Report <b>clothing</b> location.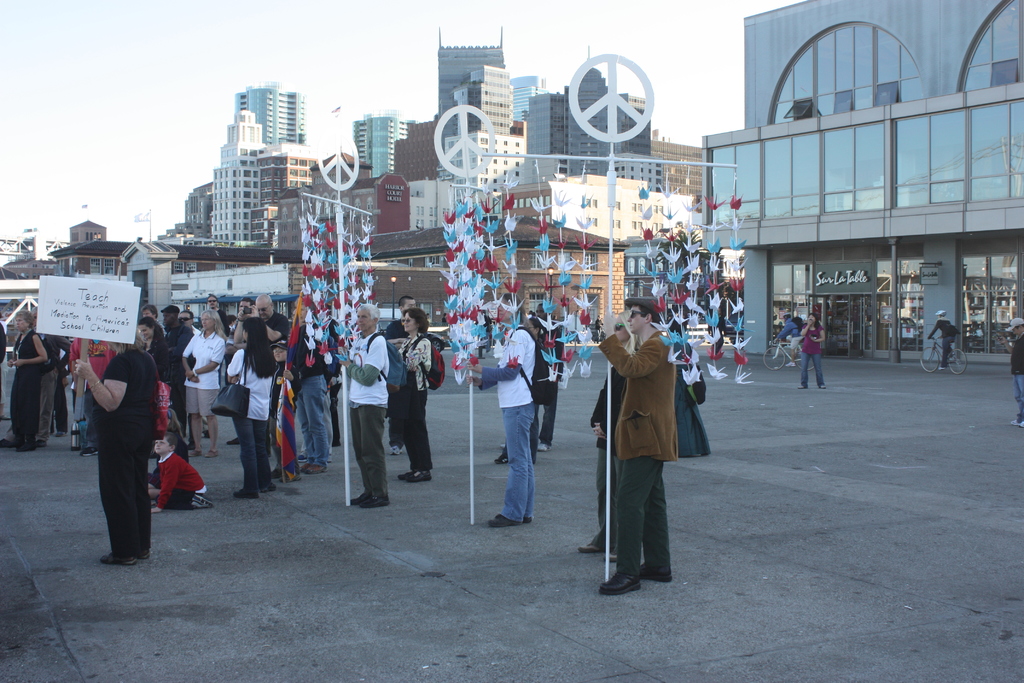
Report: (776, 317, 803, 355).
